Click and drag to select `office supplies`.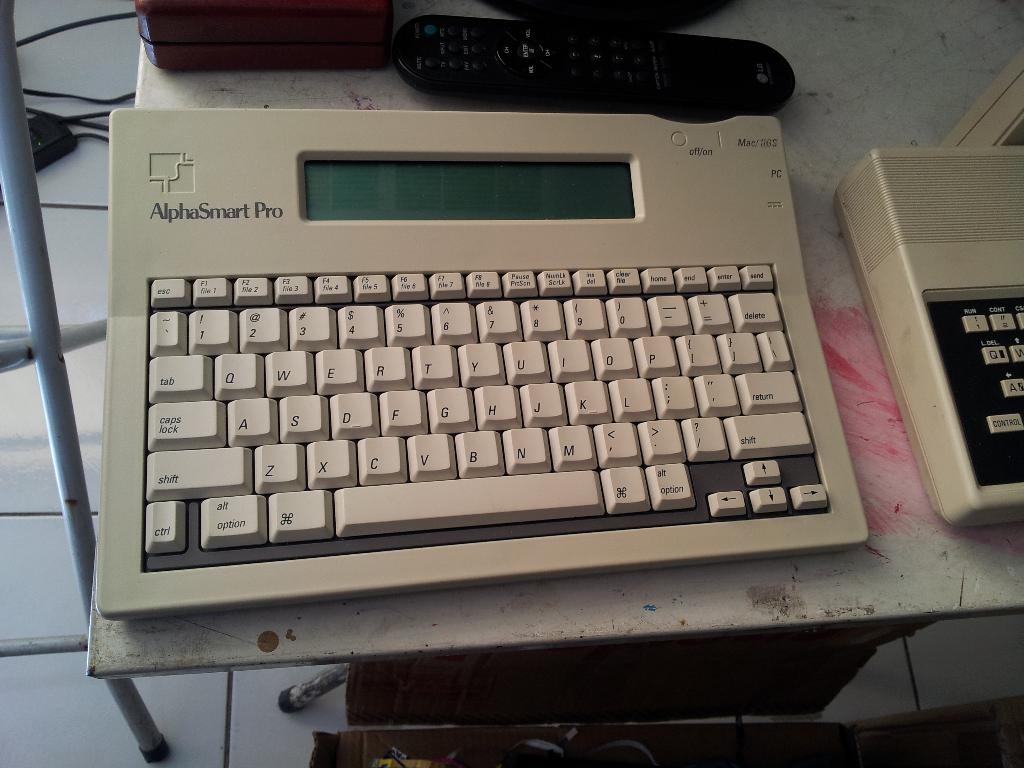
Selection: pyautogui.locateOnScreen(396, 17, 794, 124).
